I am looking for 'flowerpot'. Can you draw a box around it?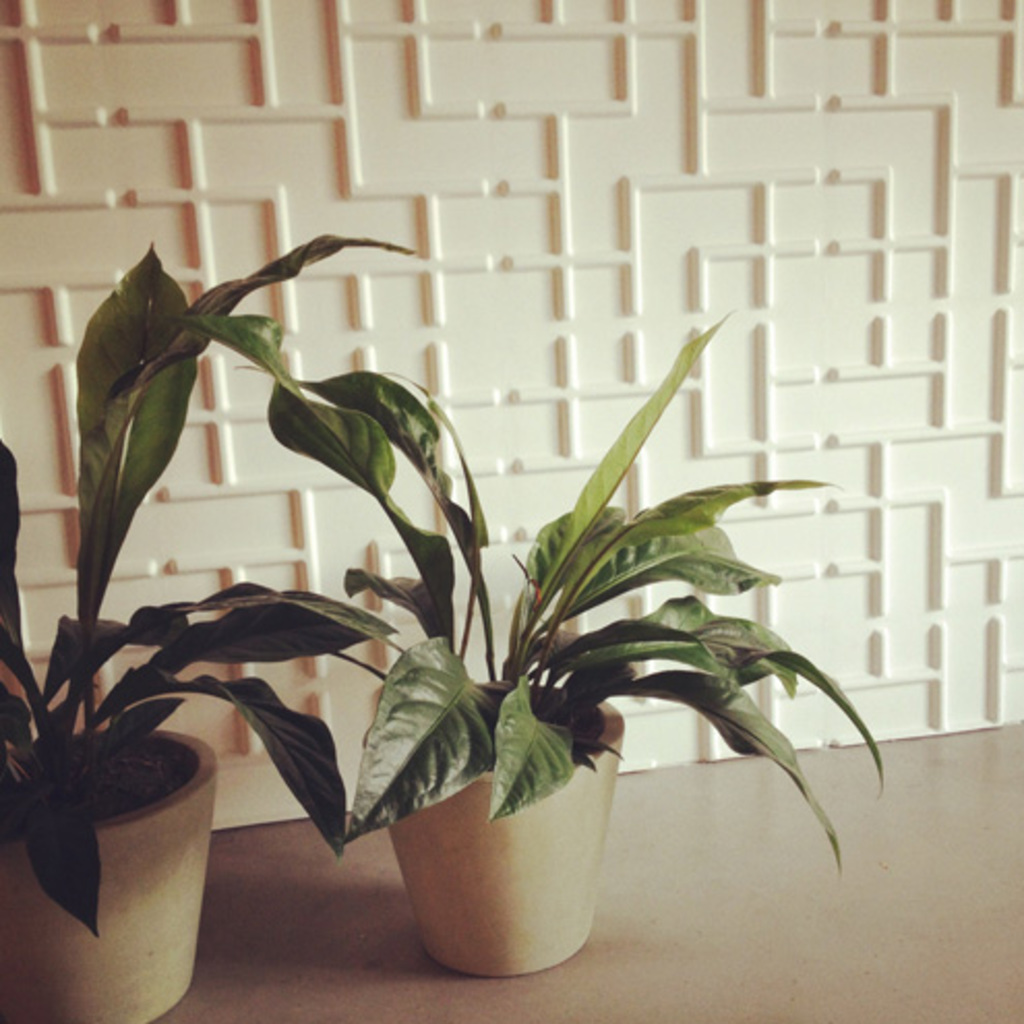
Sure, the bounding box is (left=364, top=699, right=635, bottom=968).
